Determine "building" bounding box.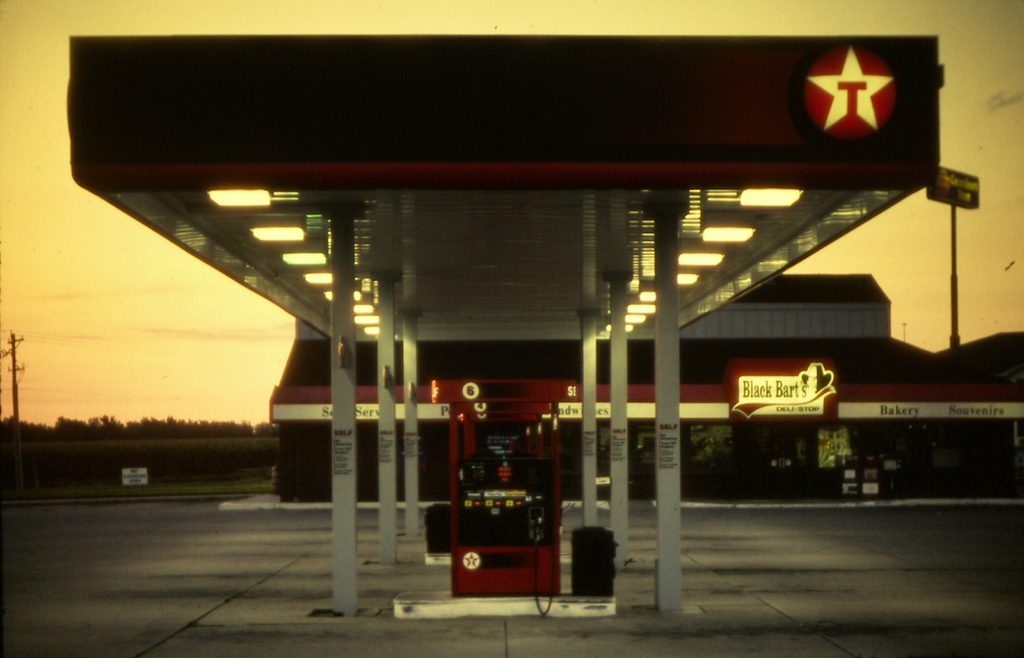
Determined: select_region(269, 270, 1023, 504).
